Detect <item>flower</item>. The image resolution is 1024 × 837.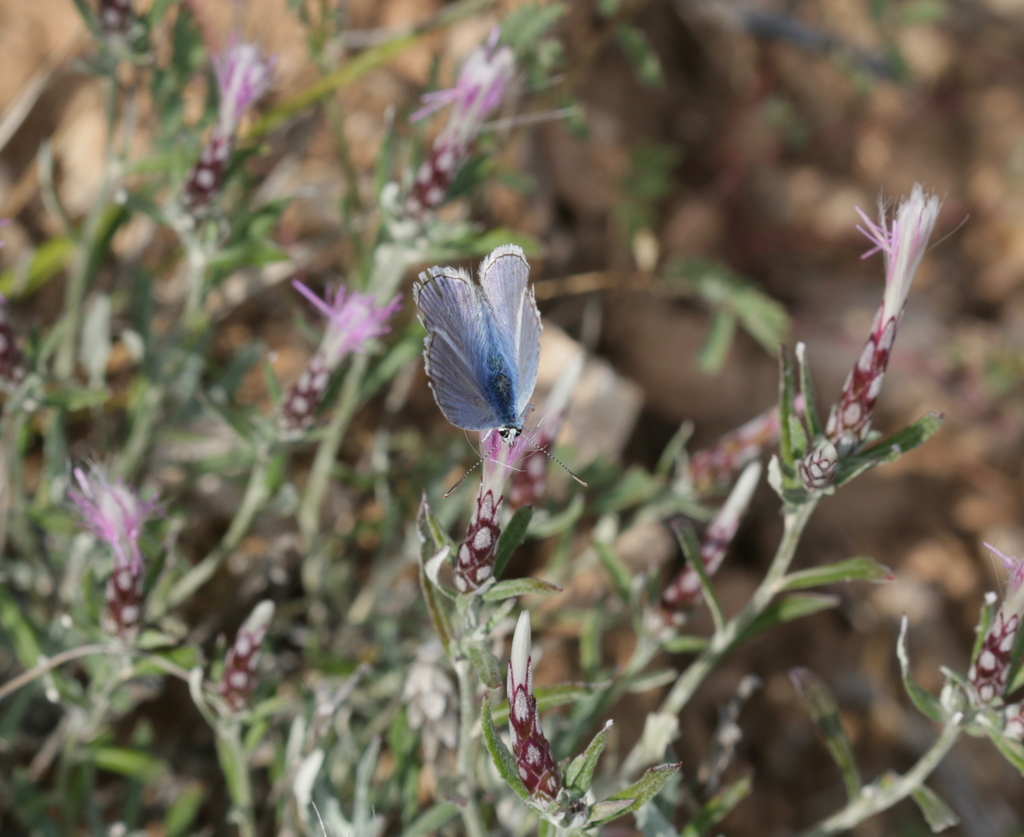
503/605/570/806.
